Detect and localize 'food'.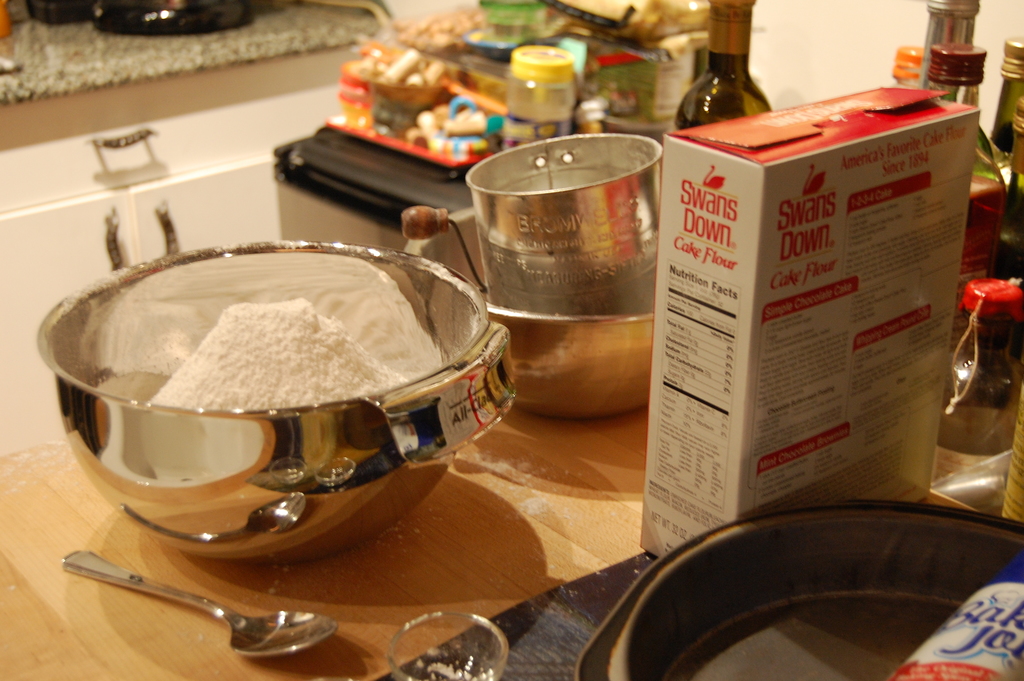
Localized at {"left": 360, "top": 45, "right": 451, "bottom": 86}.
